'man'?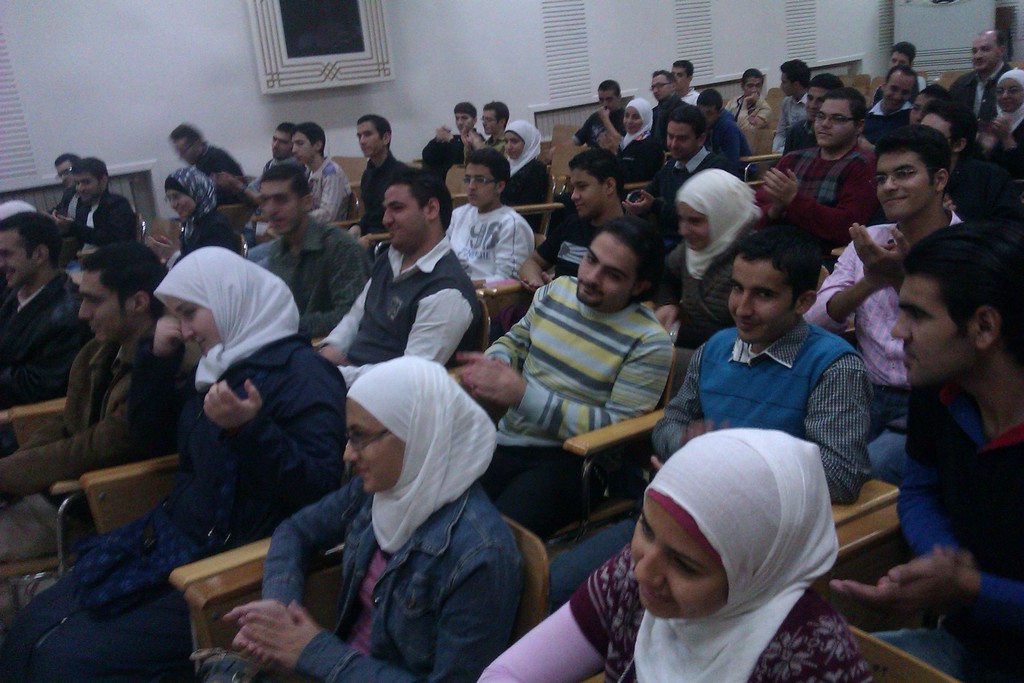
box(241, 167, 374, 343)
